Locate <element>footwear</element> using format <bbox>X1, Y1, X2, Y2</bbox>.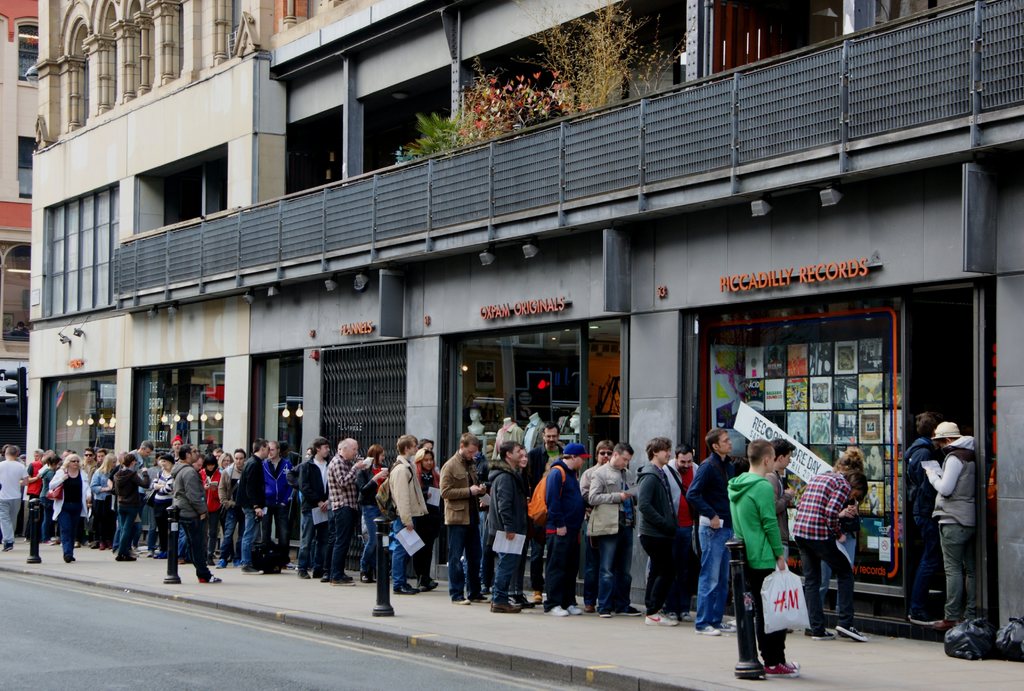
<bbox>66, 553, 76, 560</bbox>.
